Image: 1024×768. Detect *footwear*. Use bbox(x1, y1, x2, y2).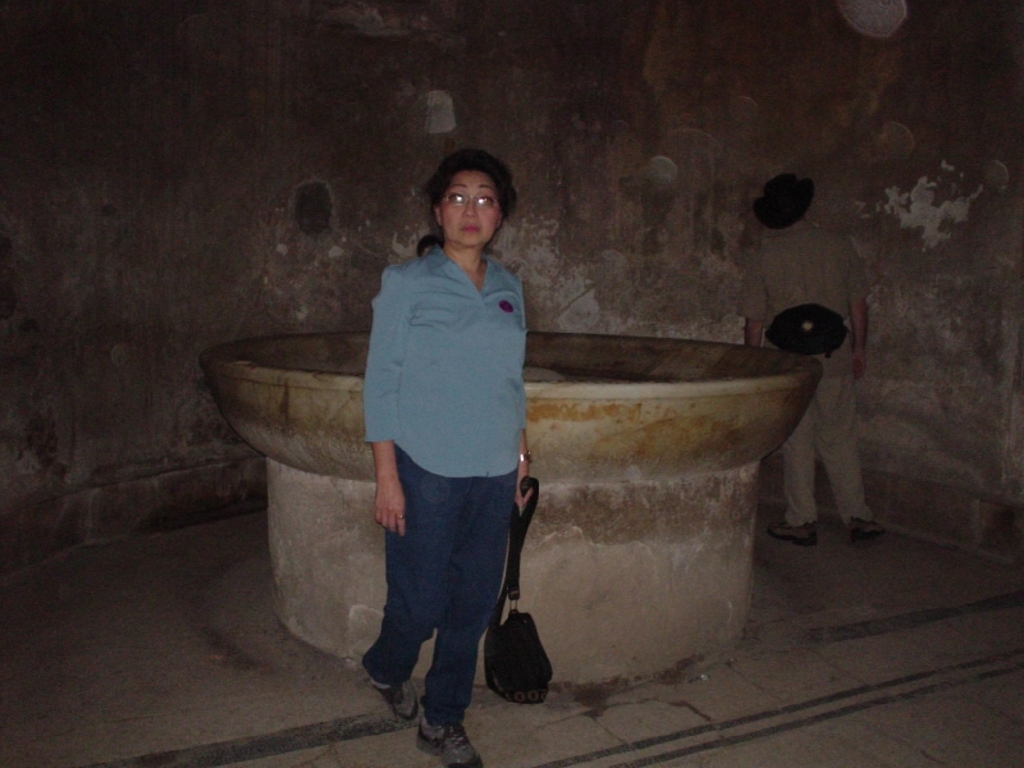
bbox(413, 716, 483, 767).
